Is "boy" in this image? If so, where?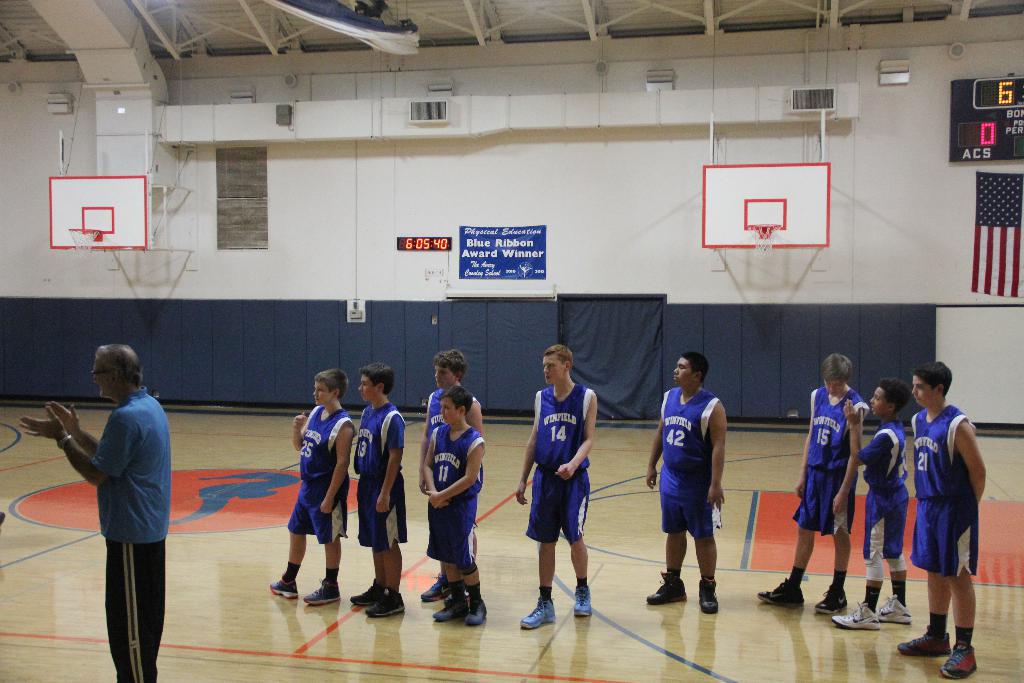
Yes, at bbox(883, 365, 996, 643).
